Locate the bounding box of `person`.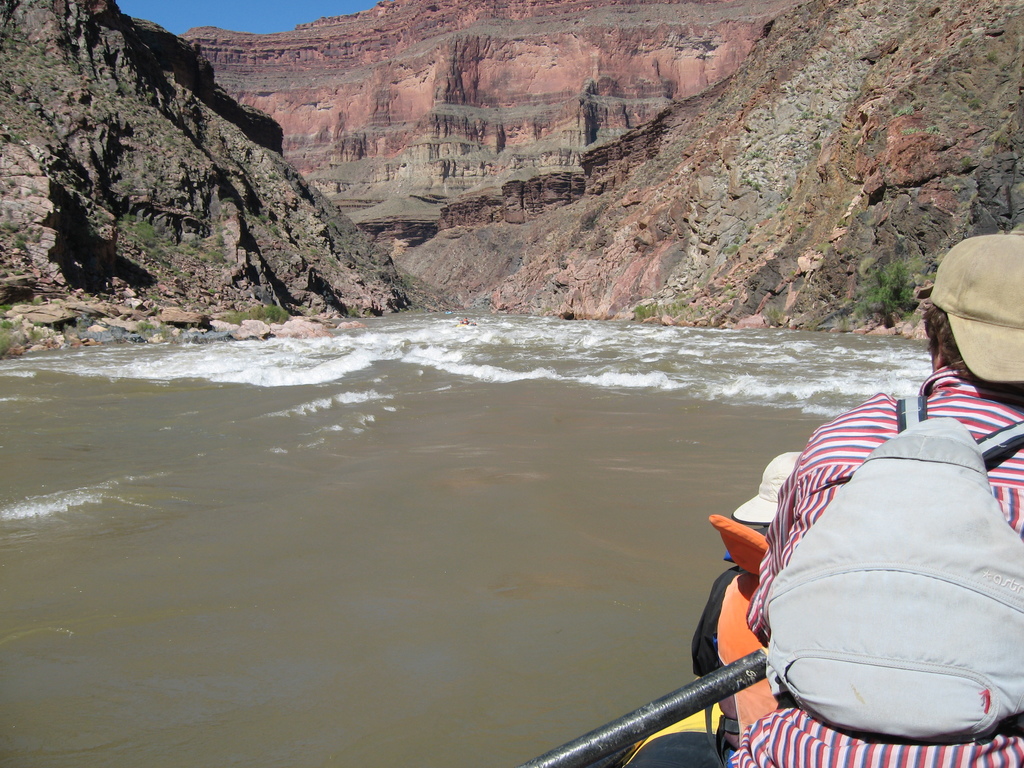
Bounding box: <region>689, 451, 799, 742</region>.
